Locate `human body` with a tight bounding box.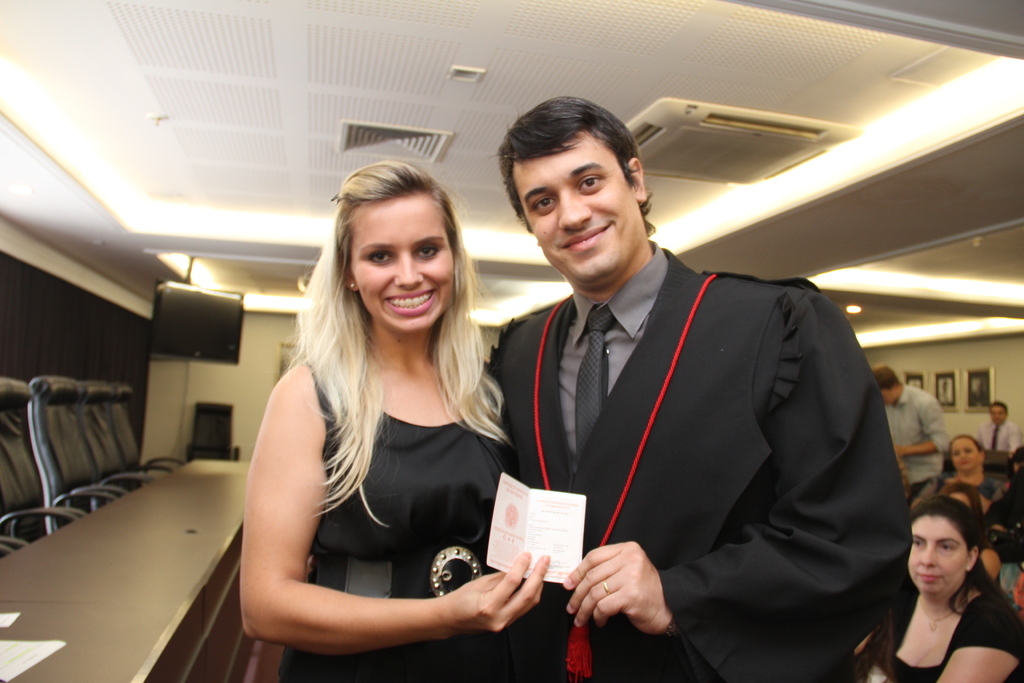
871:499:1016:682.
